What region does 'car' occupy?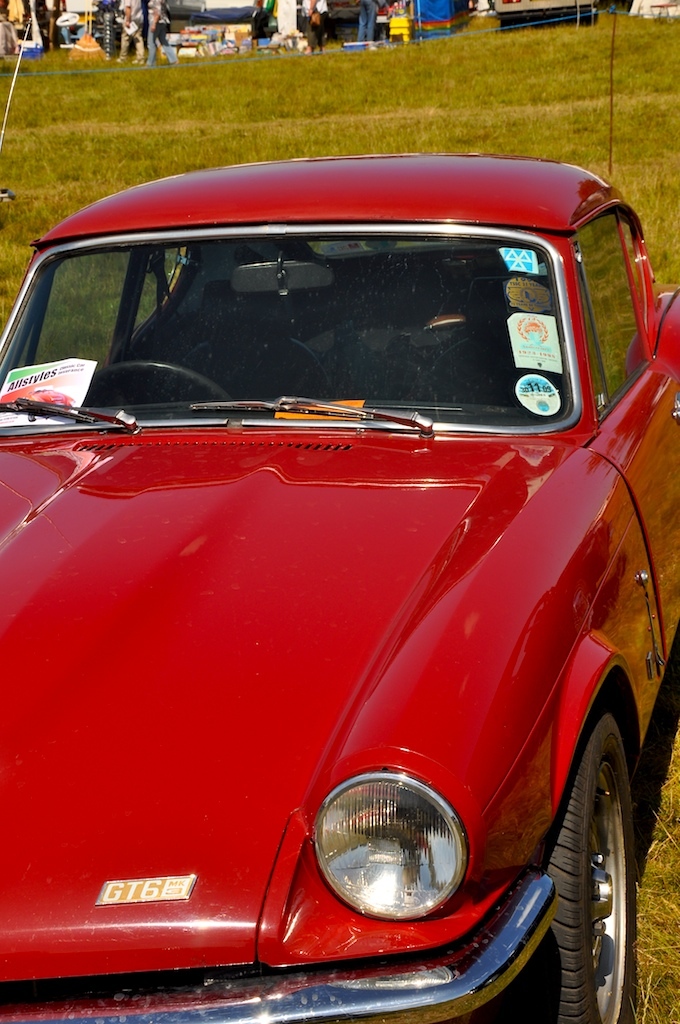
bbox(159, 0, 265, 20).
